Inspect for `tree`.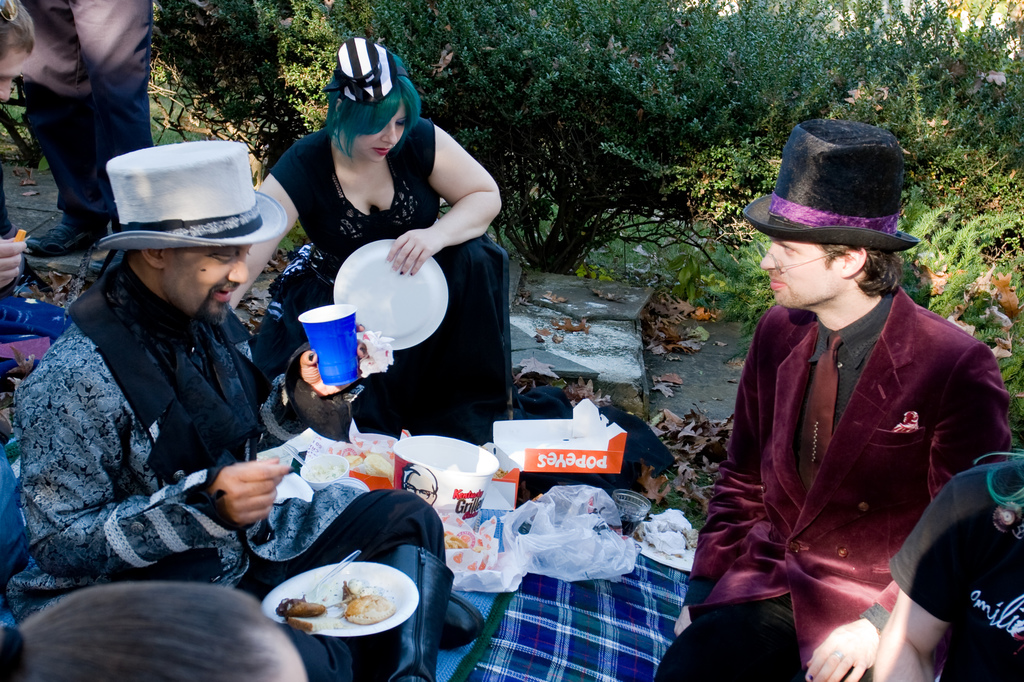
Inspection: select_region(253, 0, 838, 273).
